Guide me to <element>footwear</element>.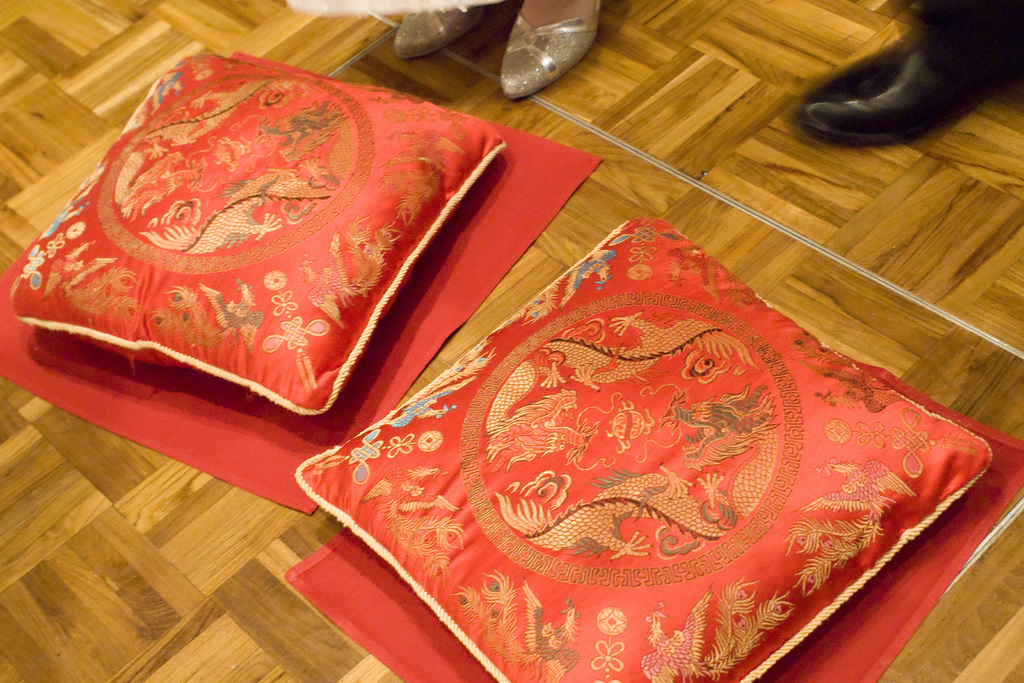
Guidance: {"x1": 796, "y1": 17, "x2": 1023, "y2": 138}.
